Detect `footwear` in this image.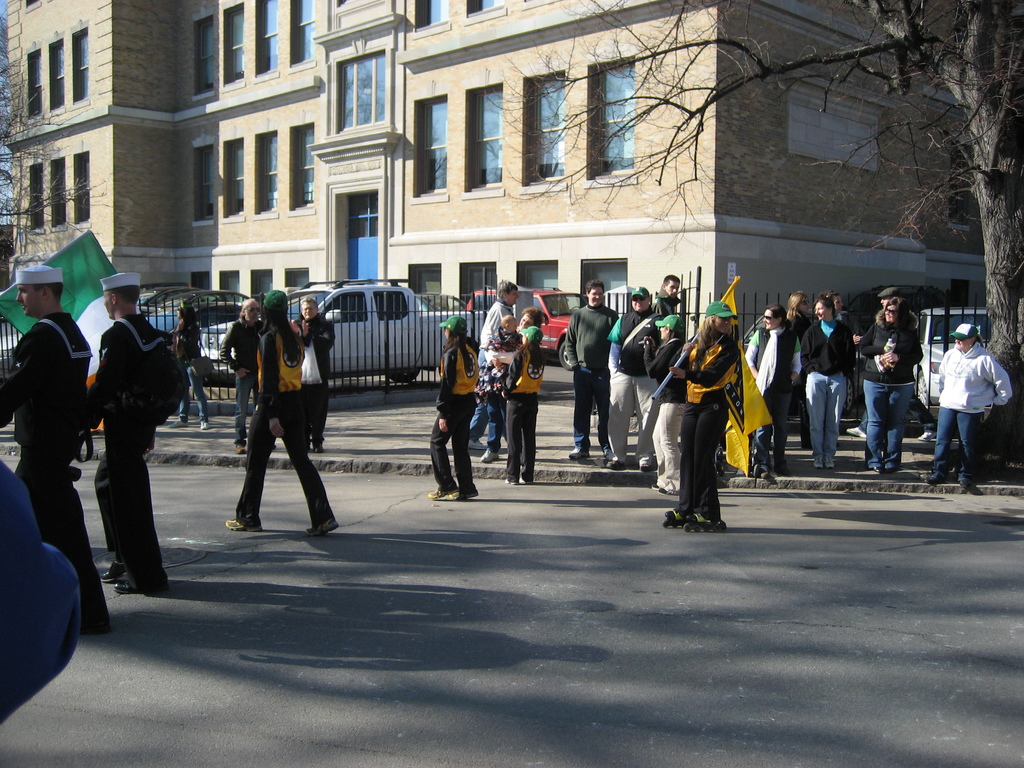
Detection: detection(442, 481, 488, 500).
